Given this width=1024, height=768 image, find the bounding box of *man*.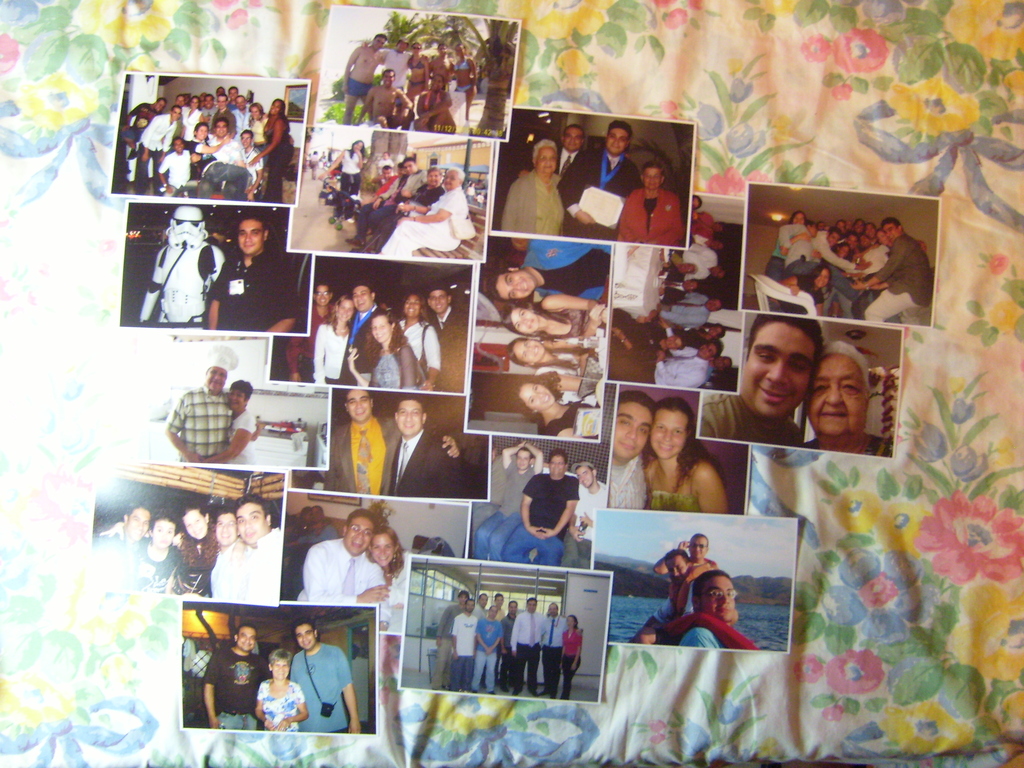
[426,280,463,392].
